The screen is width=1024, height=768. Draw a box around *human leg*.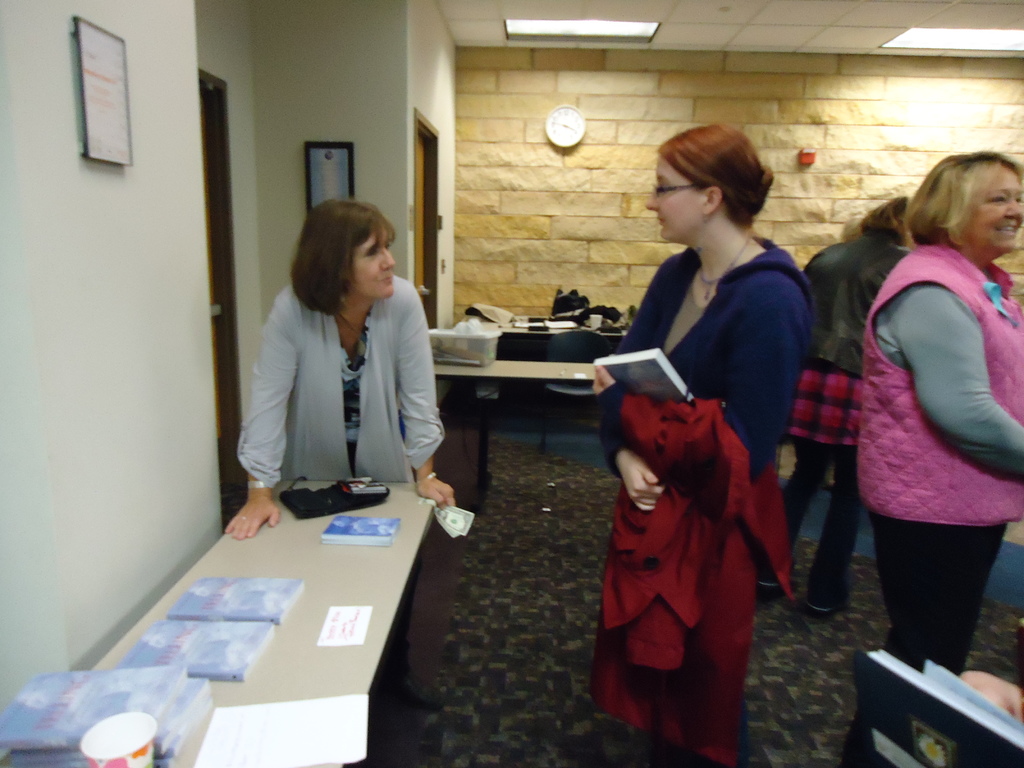
879 476 944 660.
